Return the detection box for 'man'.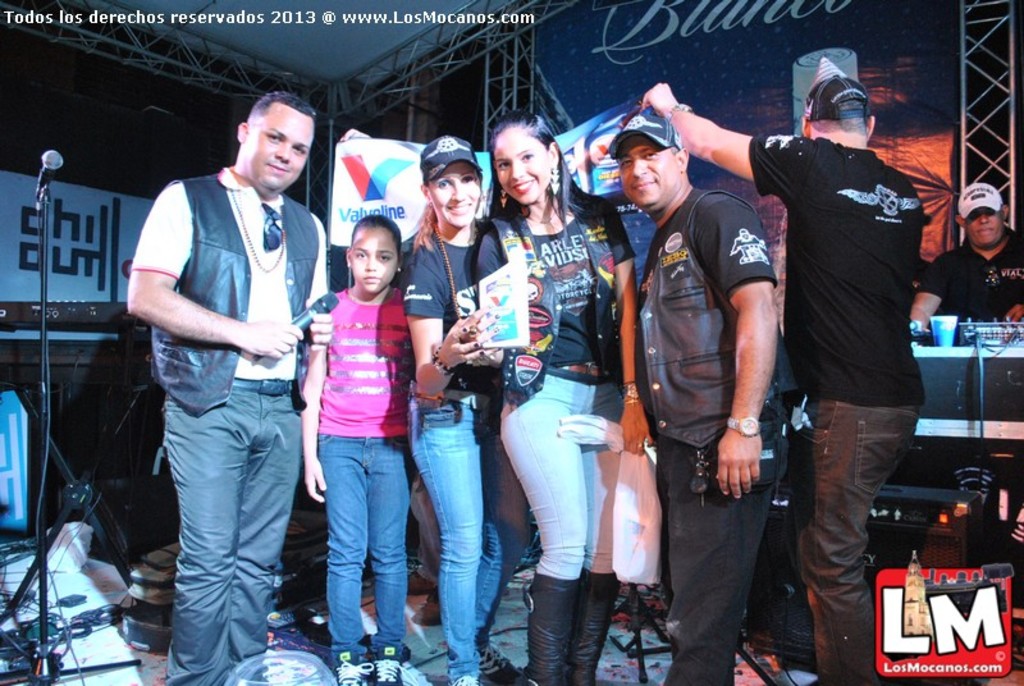
{"left": 640, "top": 78, "right": 927, "bottom": 685}.
